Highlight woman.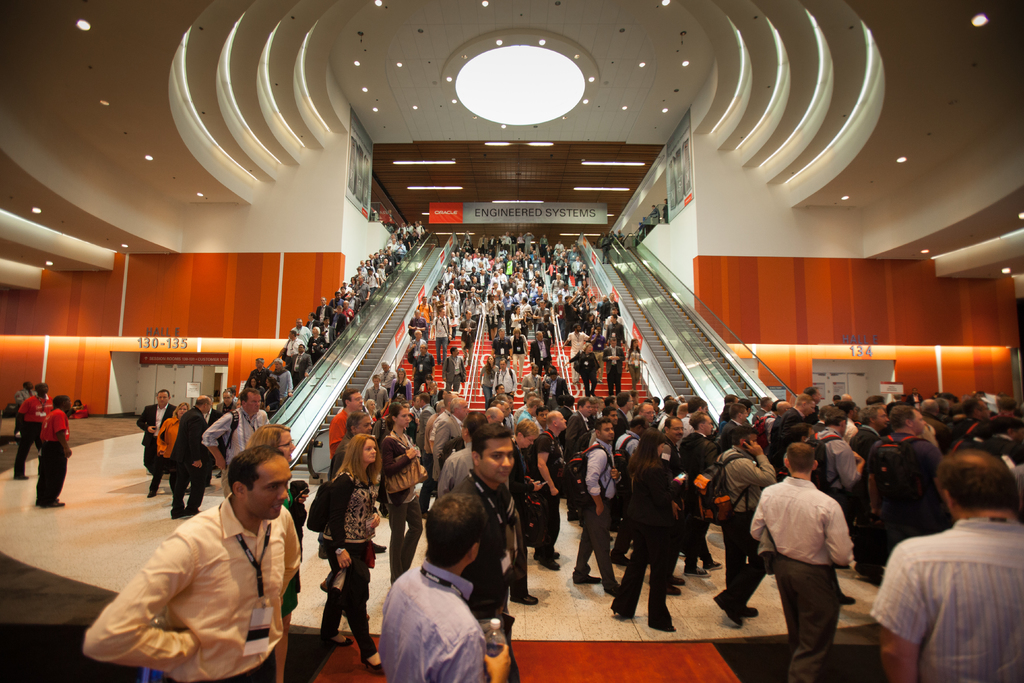
Highlighted region: rect(391, 368, 415, 409).
